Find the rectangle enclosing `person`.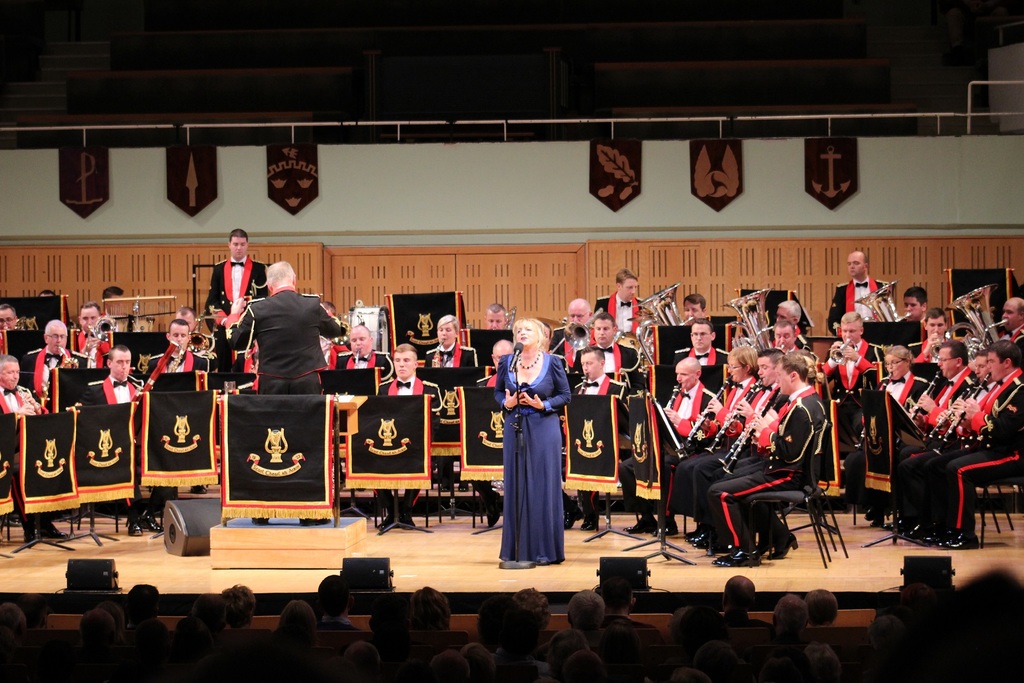
(x1=925, y1=309, x2=950, y2=335).
